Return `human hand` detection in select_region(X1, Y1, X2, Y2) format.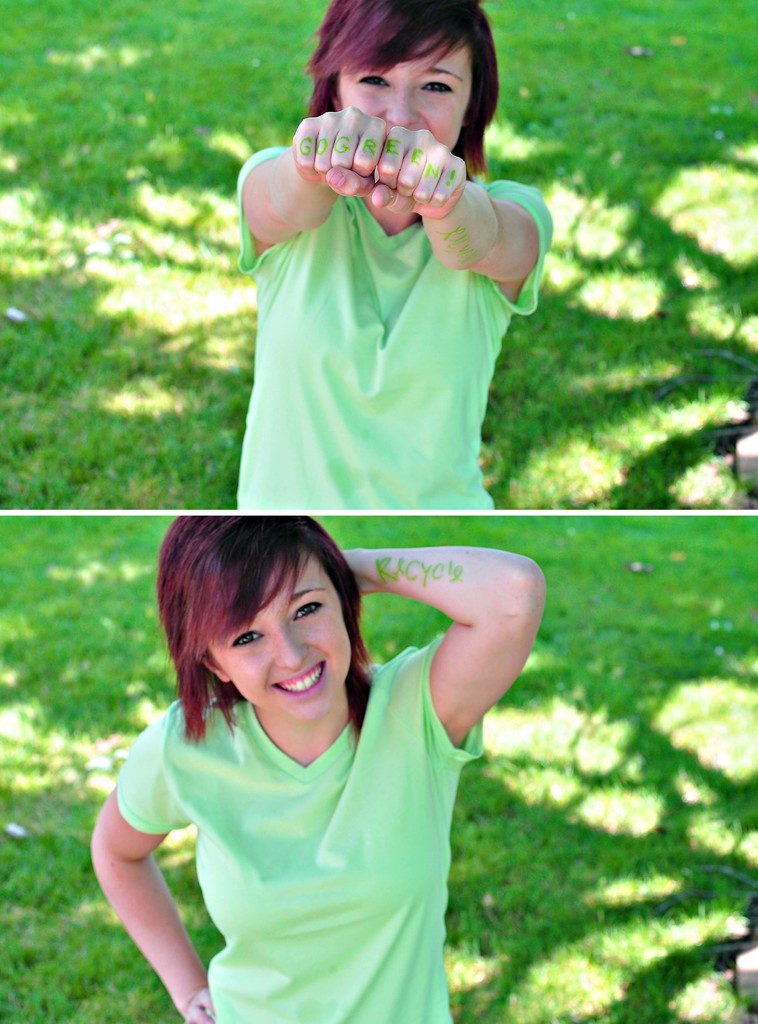
select_region(182, 984, 214, 1023).
